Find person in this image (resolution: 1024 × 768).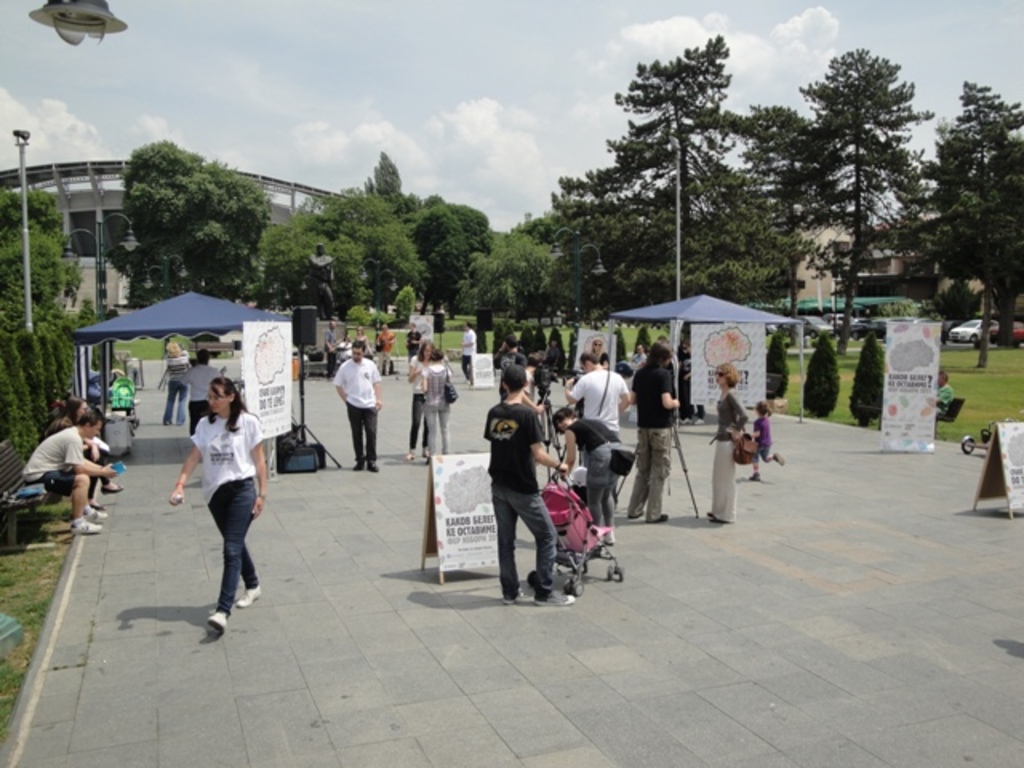
select_region(154, 341, 186, 427).
